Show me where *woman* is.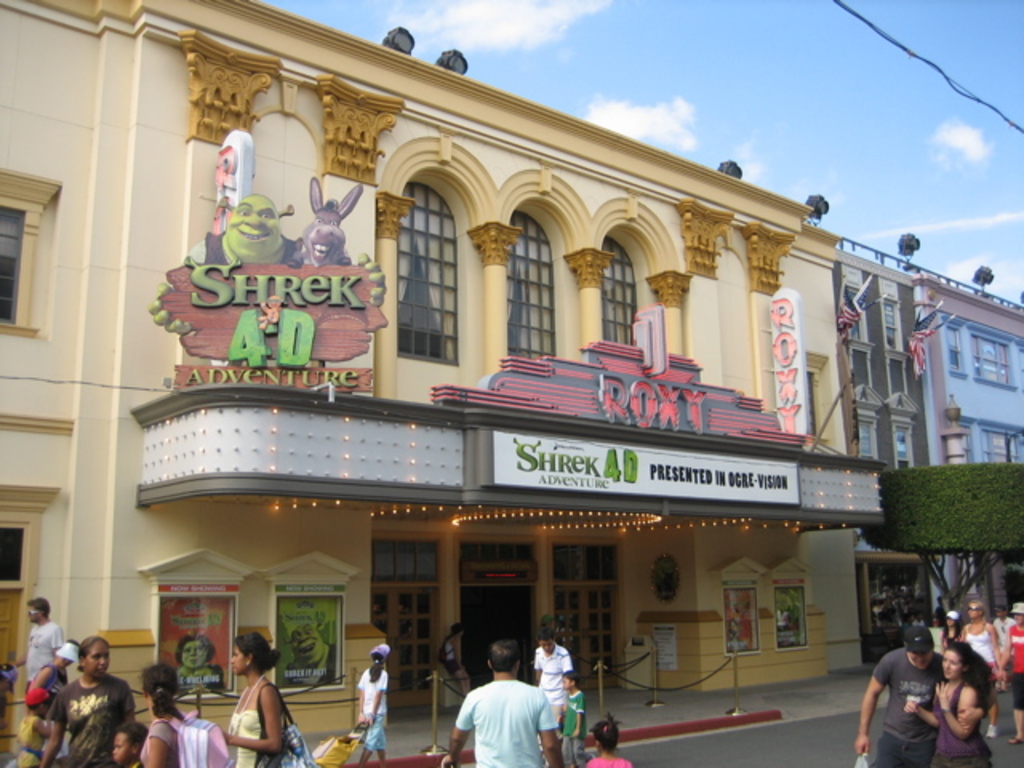
*woman* is at [907, 640, 992, 766].
